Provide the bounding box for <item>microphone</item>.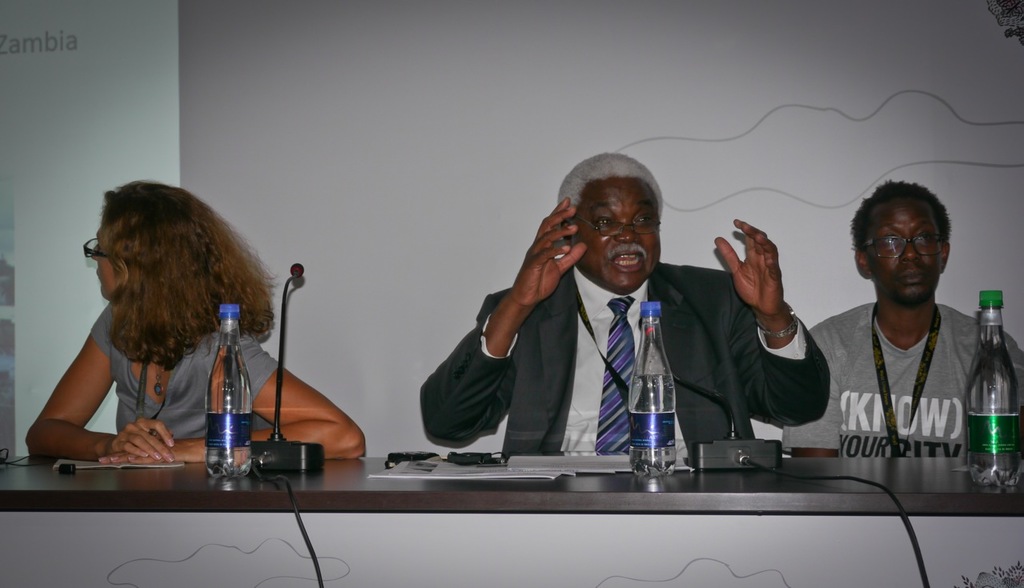
rect(271, 257, 312, 438).
